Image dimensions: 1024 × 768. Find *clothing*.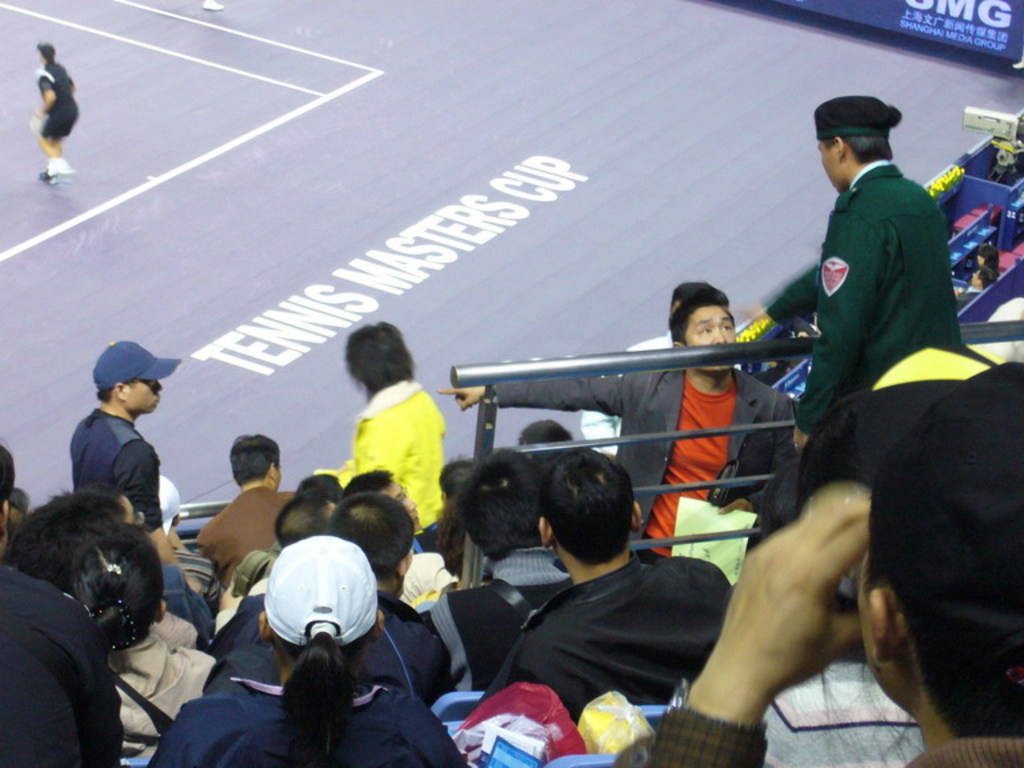
l=40, t=48, r=91, b=141.
